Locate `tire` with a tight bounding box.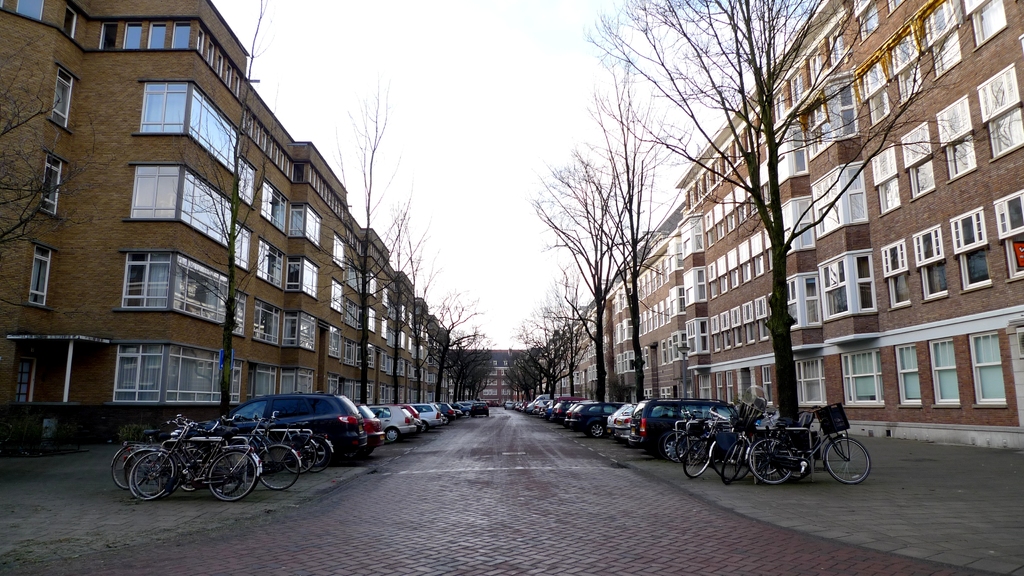
[751, 439, 797, 485].
